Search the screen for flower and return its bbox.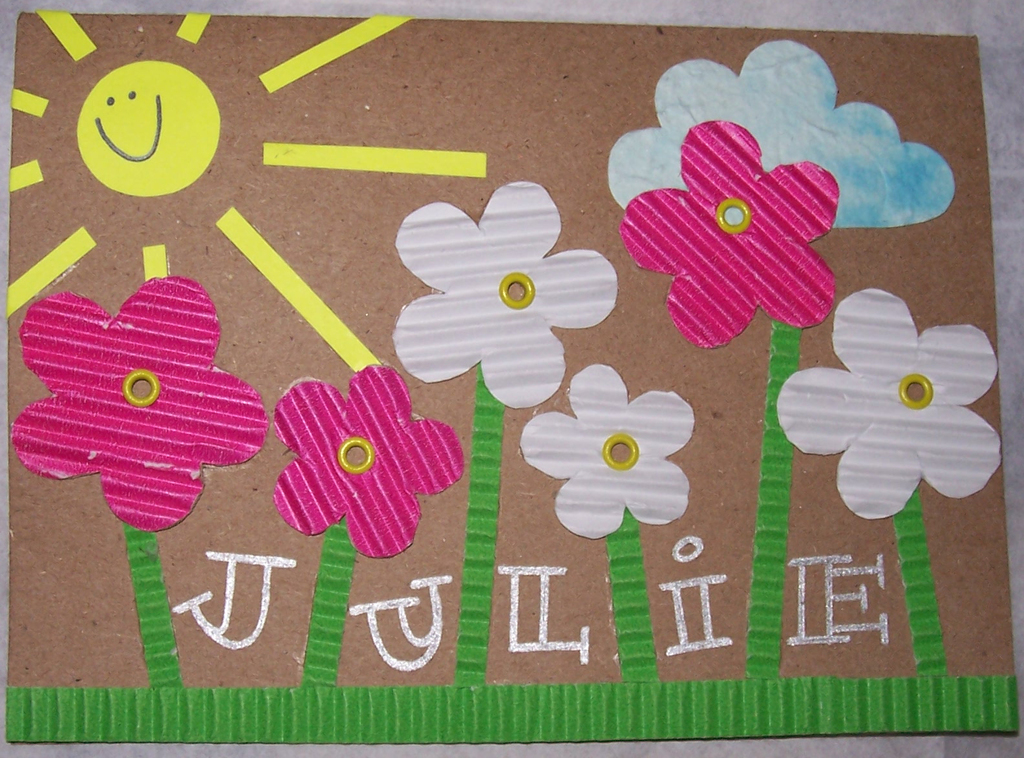
Found: [7,279,280,536].
